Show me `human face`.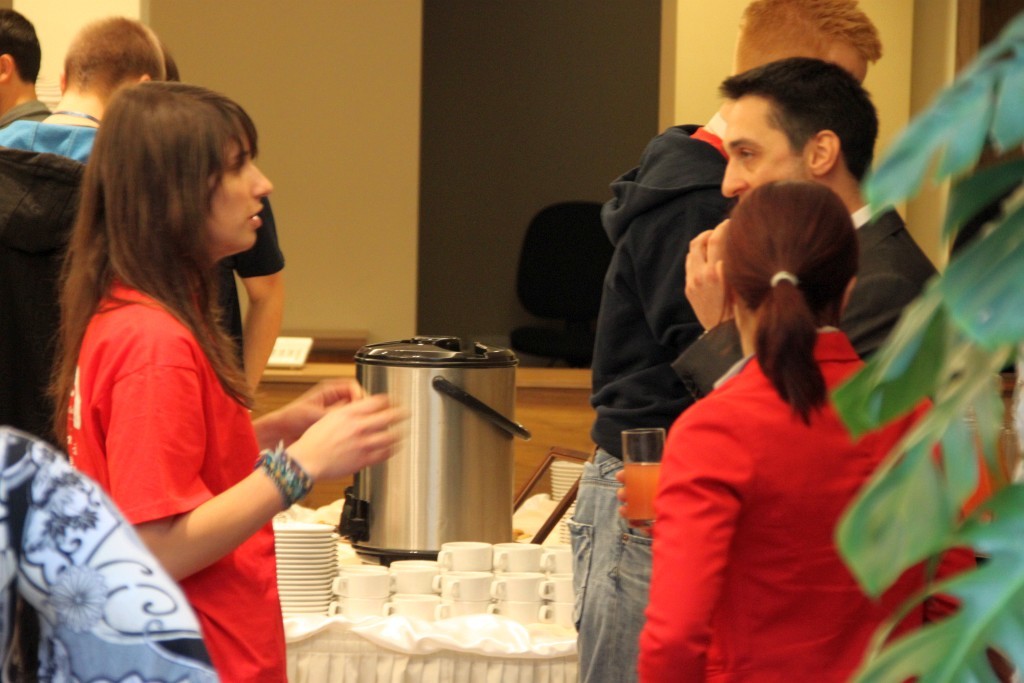
`human face` is here: detection(198, 119, 272, 253).
